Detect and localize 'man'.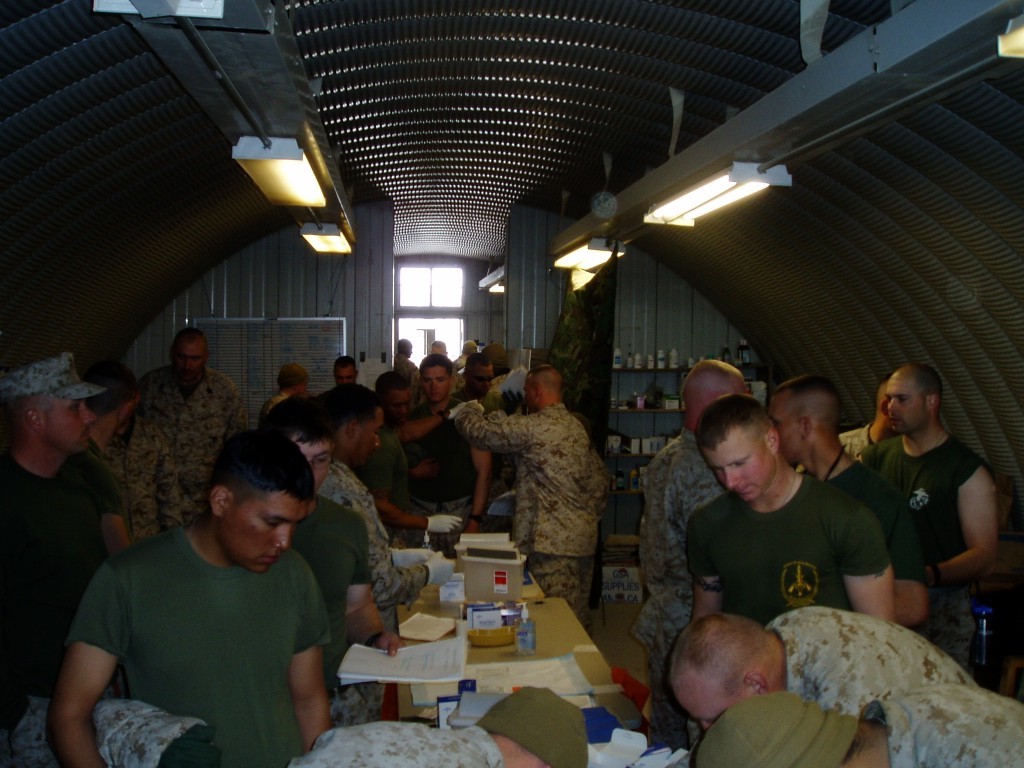
Localized at [x1=860, y1=358, x2=1002, y2=669].
